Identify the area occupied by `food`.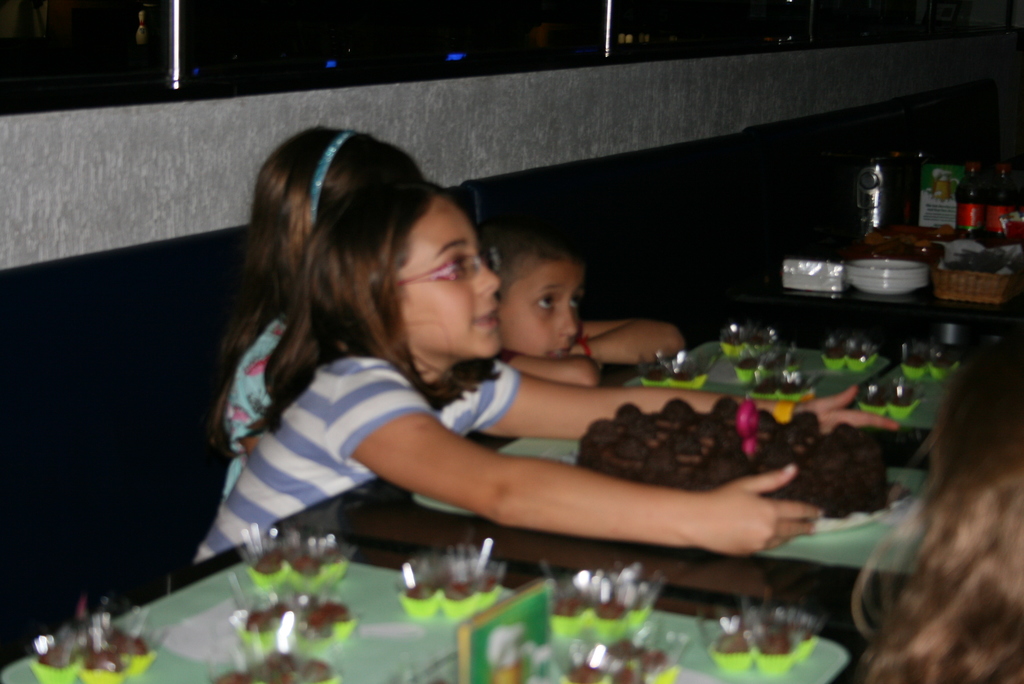
Area: 720/329/776/358.
